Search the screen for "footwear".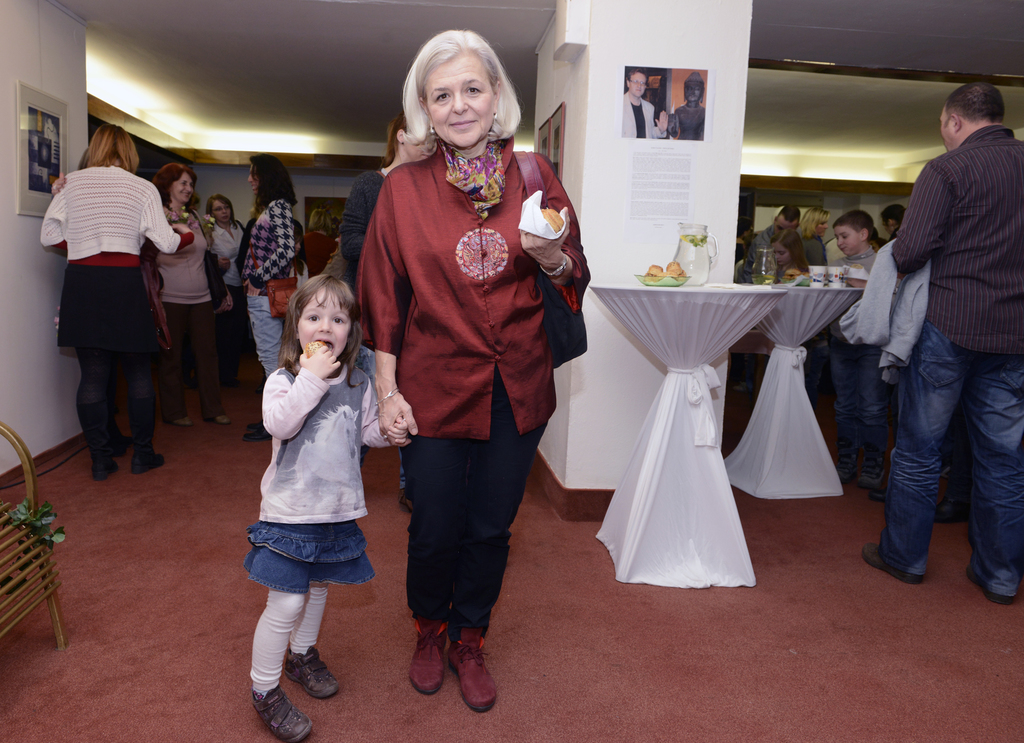
Found at 857:446:887:491.
